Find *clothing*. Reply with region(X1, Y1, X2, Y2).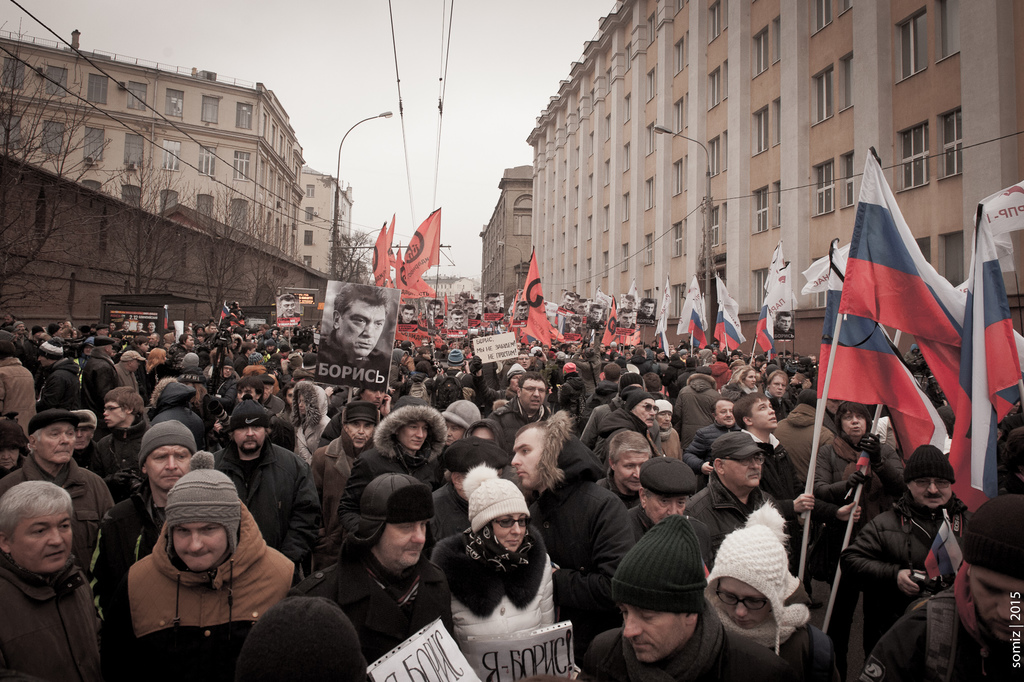
region(390, 390, 420, 408).
